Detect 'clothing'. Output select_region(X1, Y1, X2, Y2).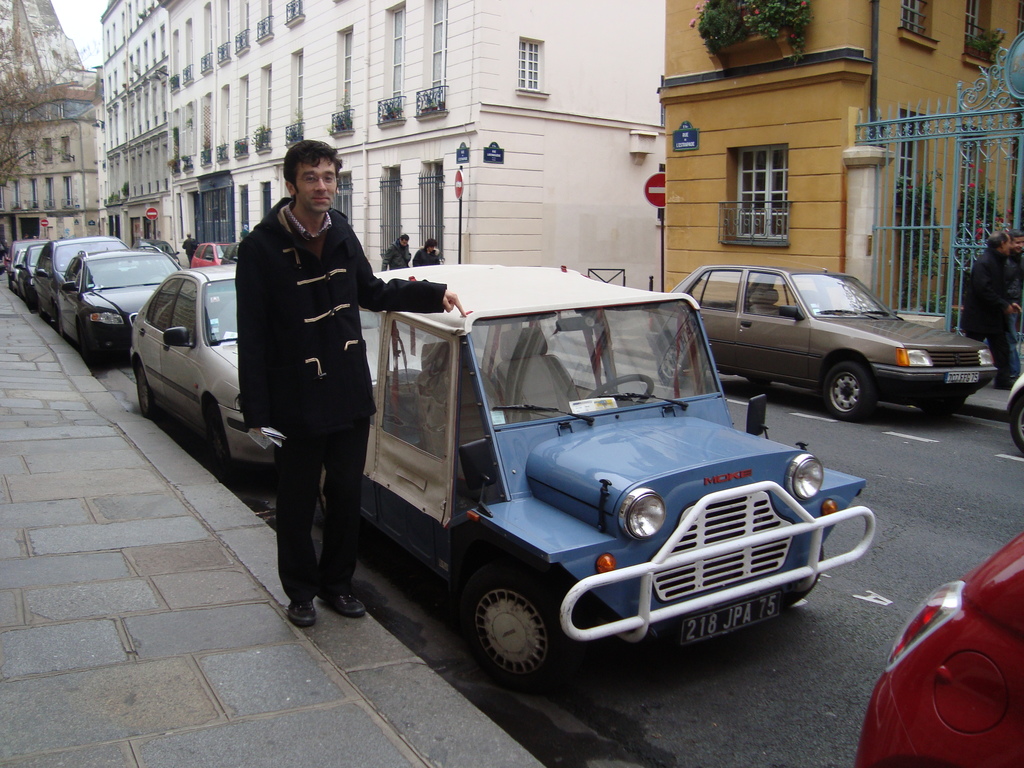
select_region(382, 239, 406, 273).
